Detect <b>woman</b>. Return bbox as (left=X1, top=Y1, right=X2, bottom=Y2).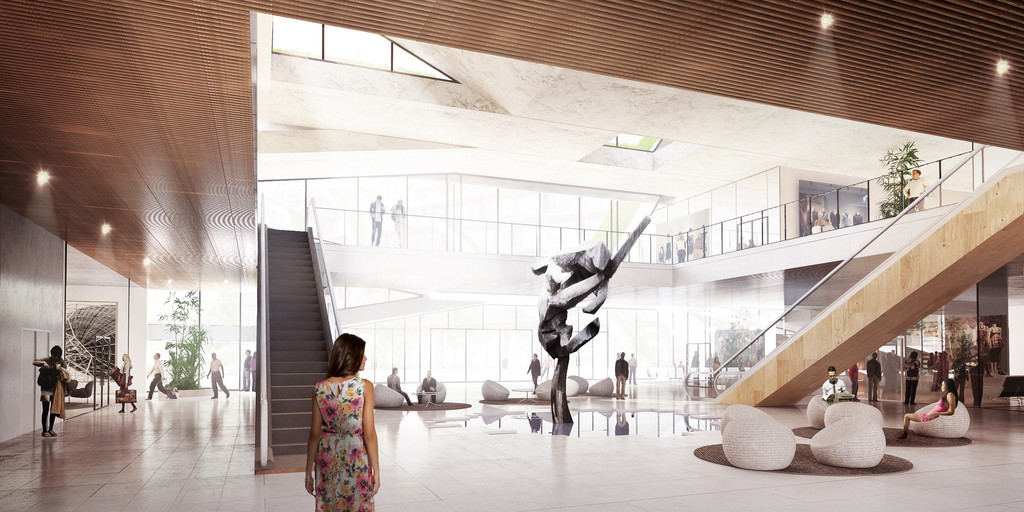
(left=31, top=346, right=68, bottom=436).
